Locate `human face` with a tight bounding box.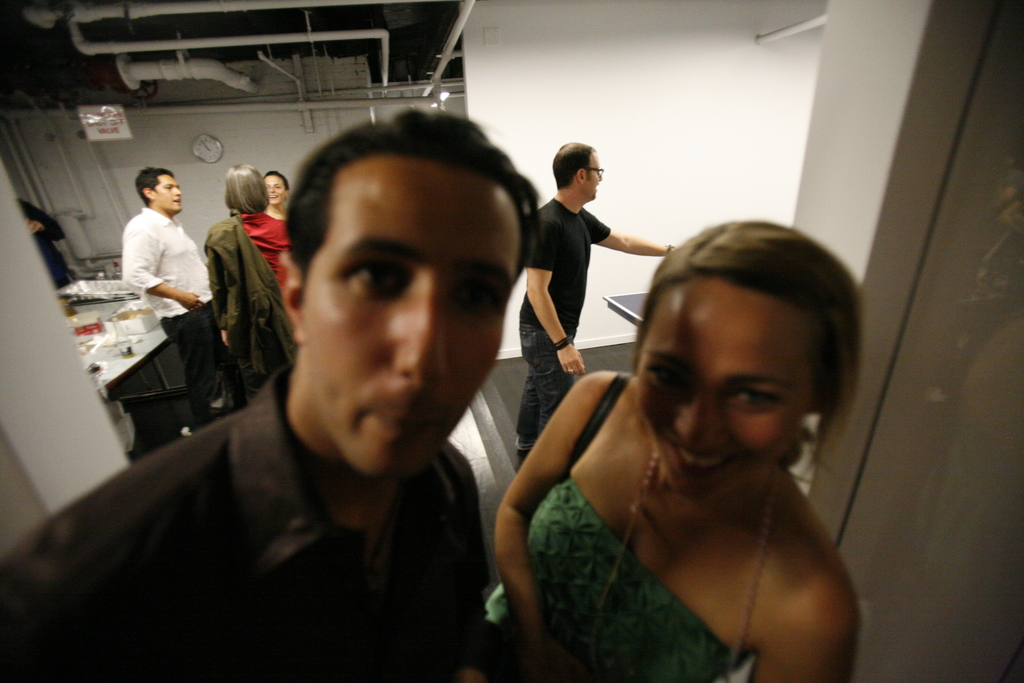
box(317, 177, 521, 484).
